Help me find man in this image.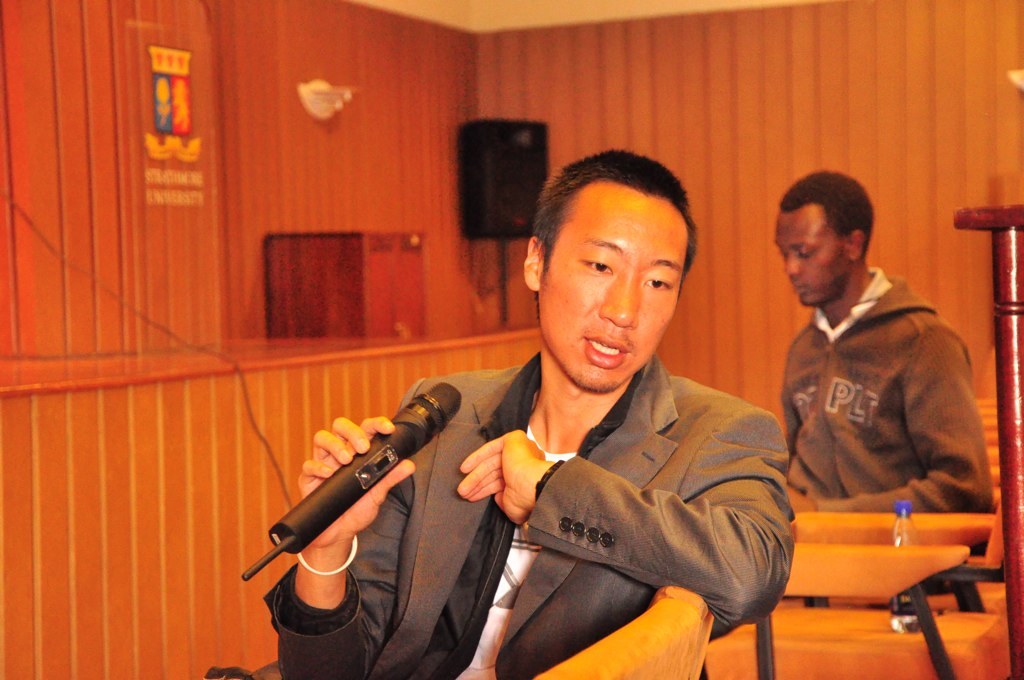
Found it: 257,145,796,679.
